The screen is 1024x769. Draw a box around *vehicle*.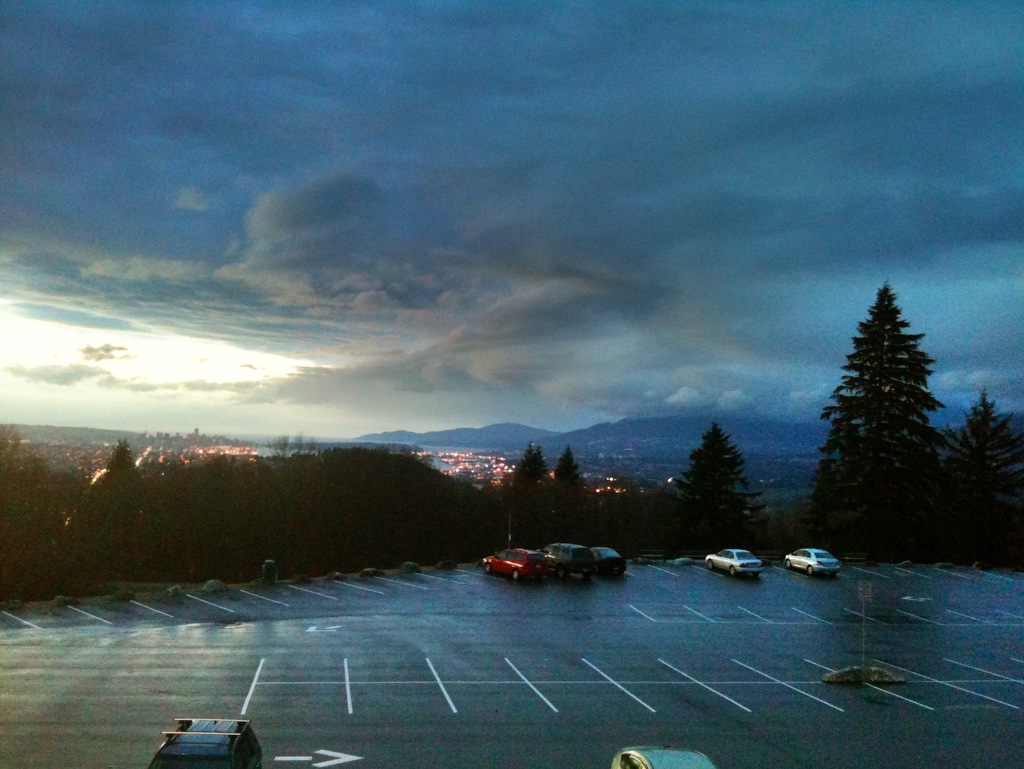
[x1=587, y1=546, x2=624, y2=571].
